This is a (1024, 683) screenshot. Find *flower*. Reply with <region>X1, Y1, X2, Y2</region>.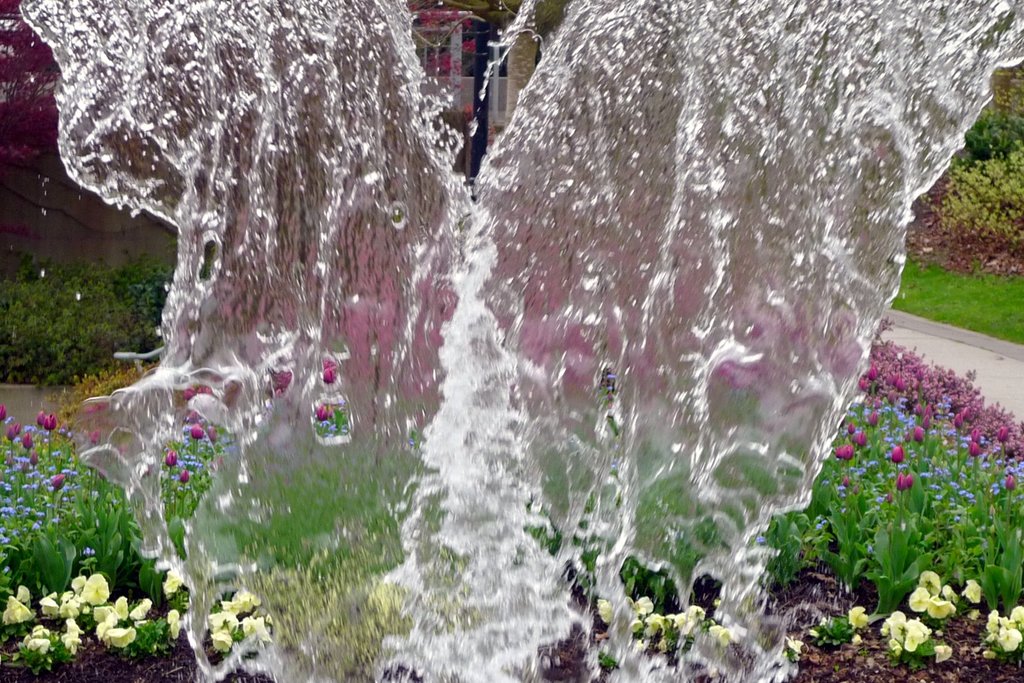
<region>21, 432, 35, 448</region>.
